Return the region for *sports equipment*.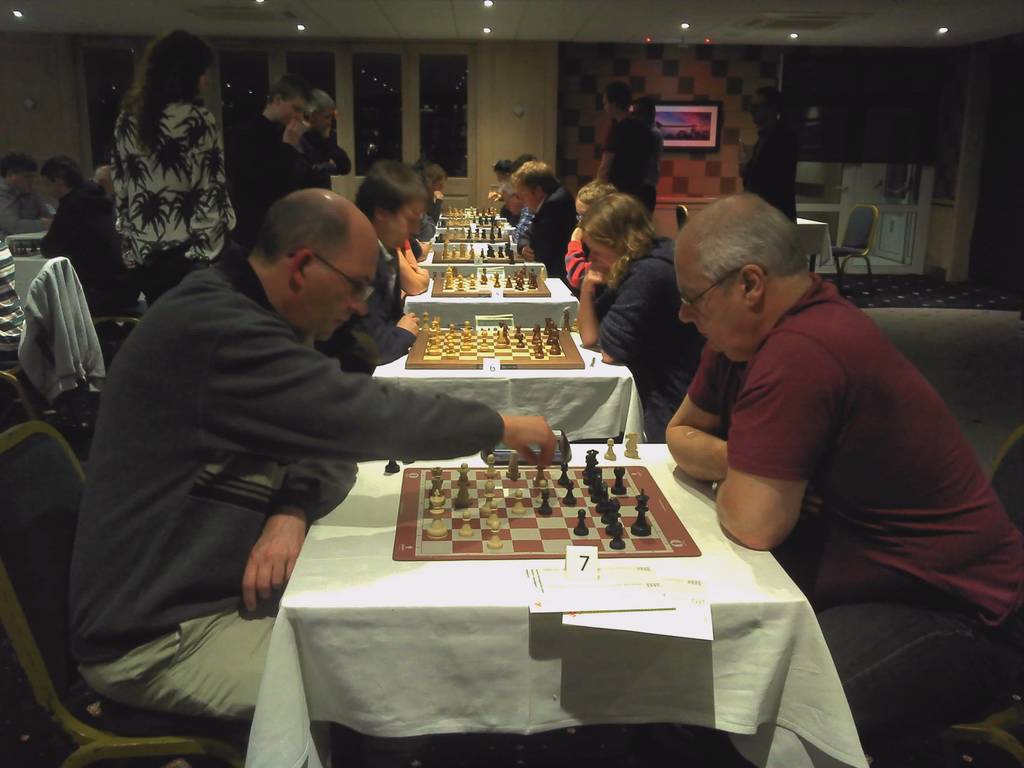
435:239:526:267.
